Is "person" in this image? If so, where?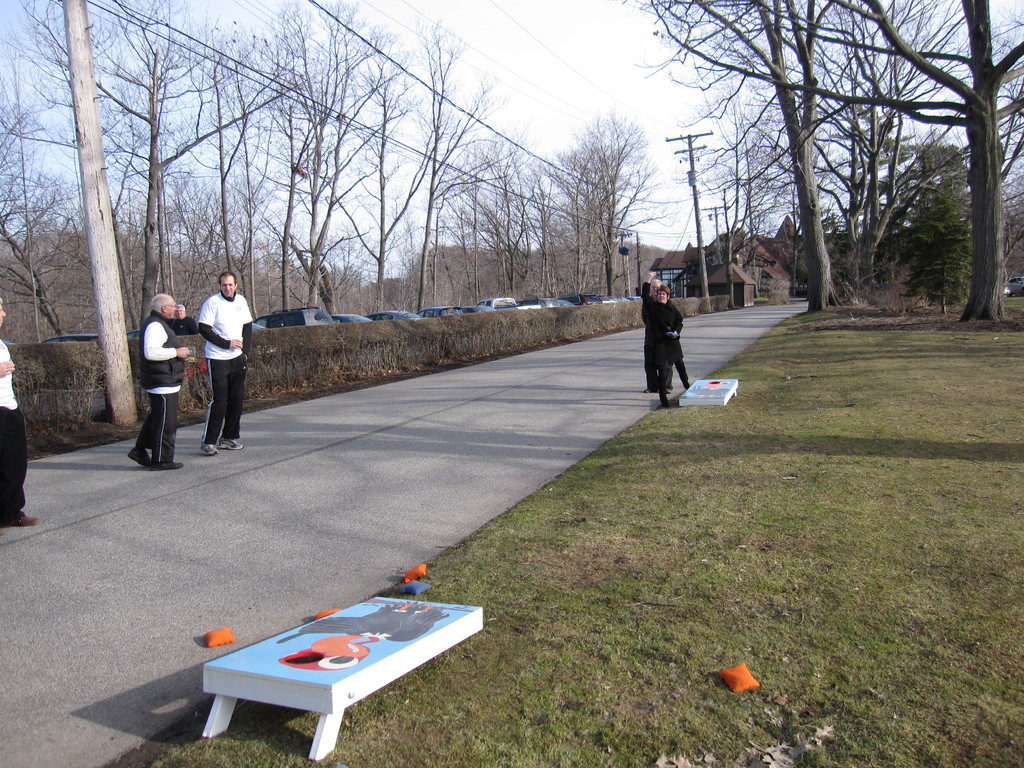
Yes, at <region>132, 292, 195, 471</region>.
